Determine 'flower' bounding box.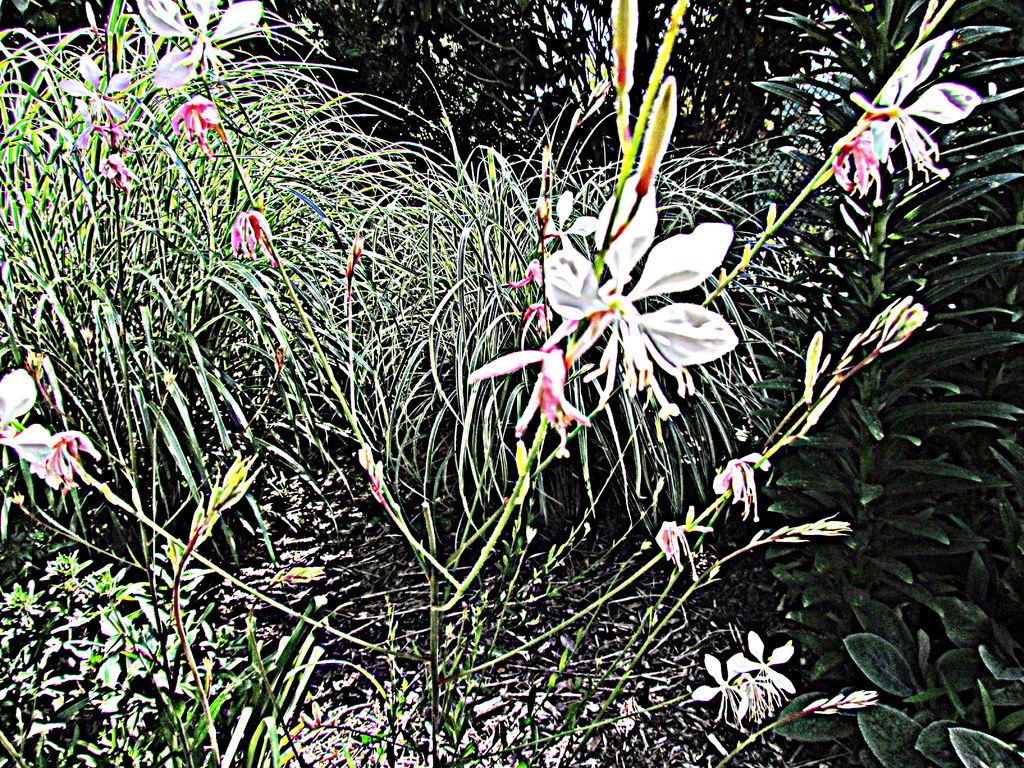
Determined: <bbox>721, 630, 797, 704</bbox>.
